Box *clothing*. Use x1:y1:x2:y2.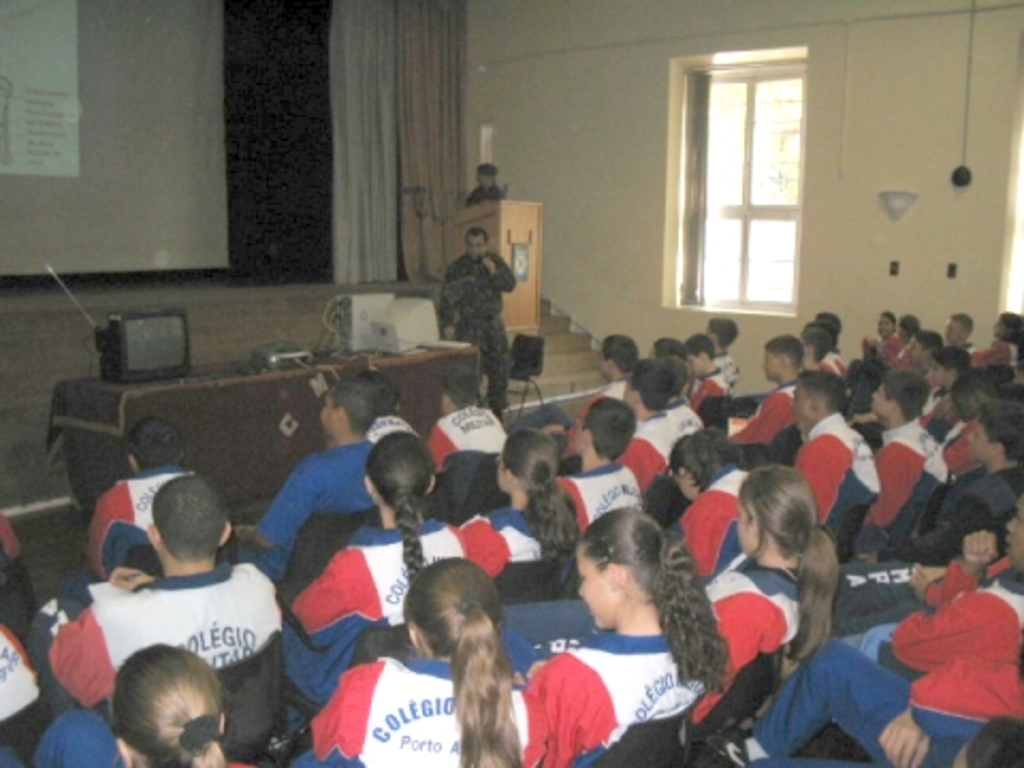
26:563:286:723.
